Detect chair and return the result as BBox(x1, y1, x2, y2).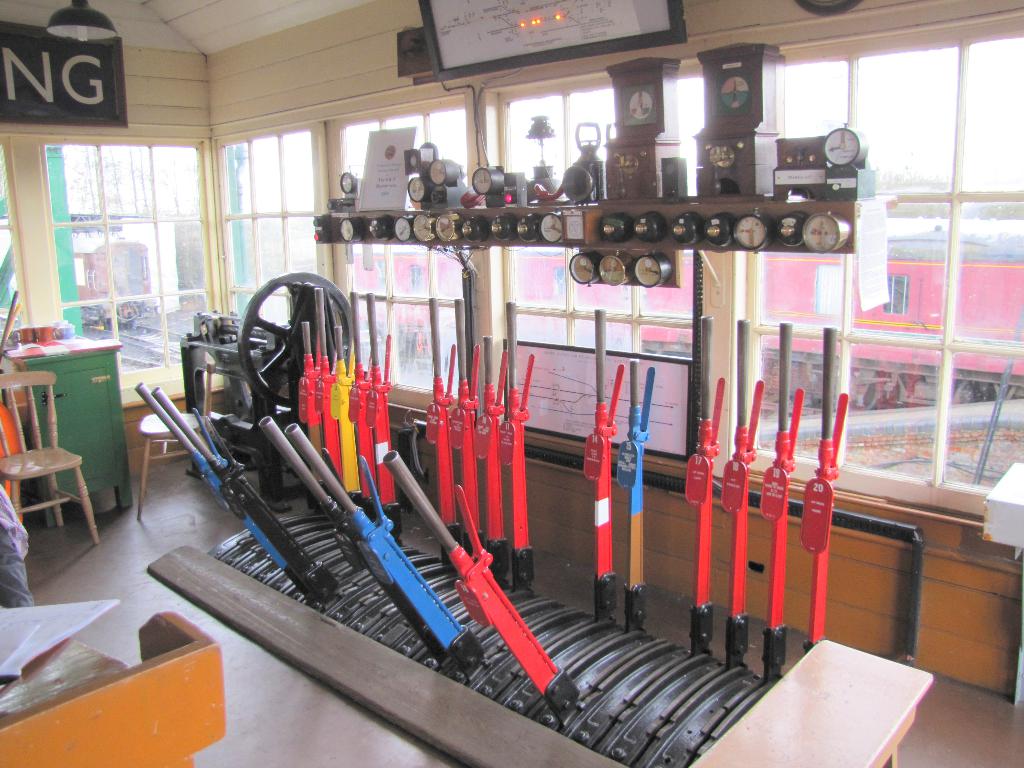
BBox(8, 328, 125, 570).
